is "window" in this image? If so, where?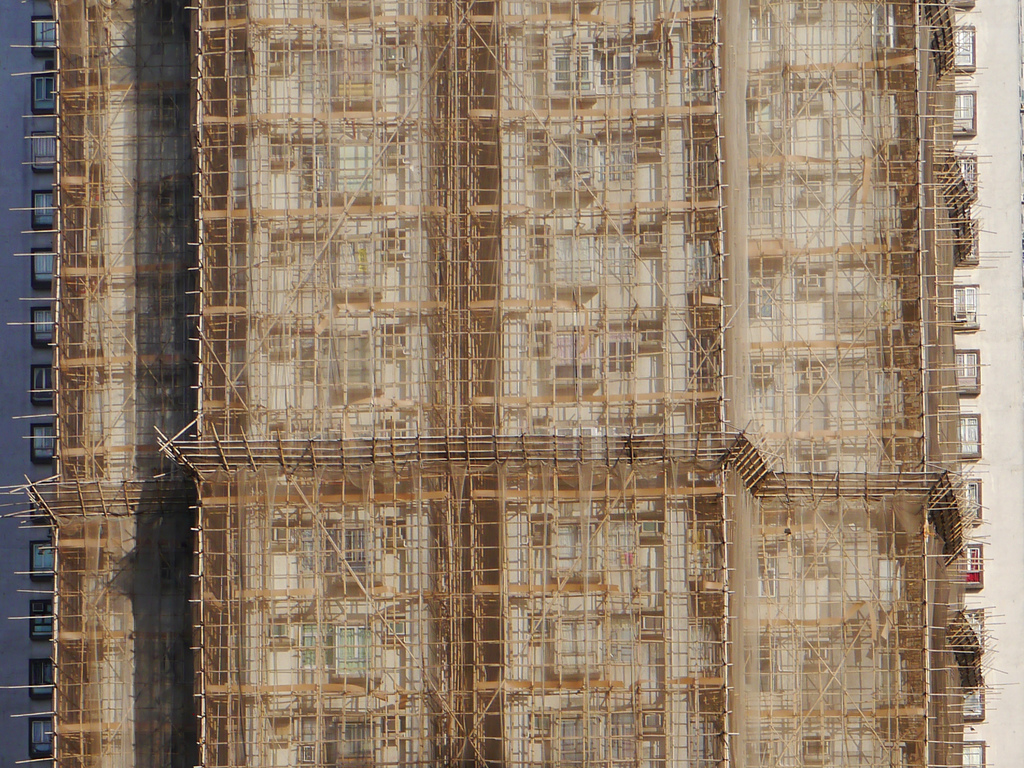
Yes, at [left=33, top=424, right=54, bottom=465].
